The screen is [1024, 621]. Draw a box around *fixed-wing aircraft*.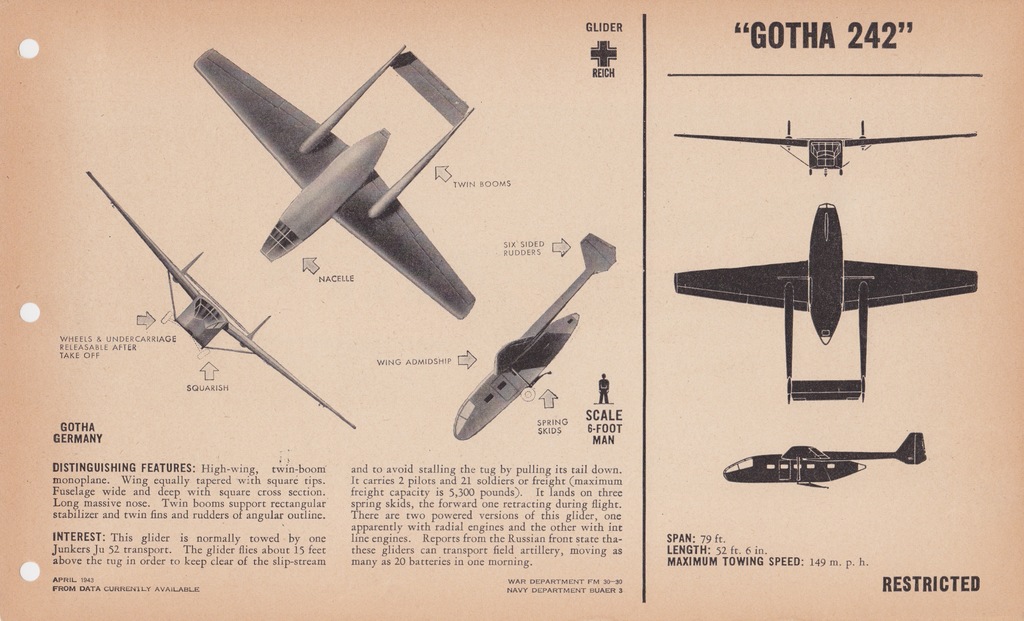
671/203/977/401.
